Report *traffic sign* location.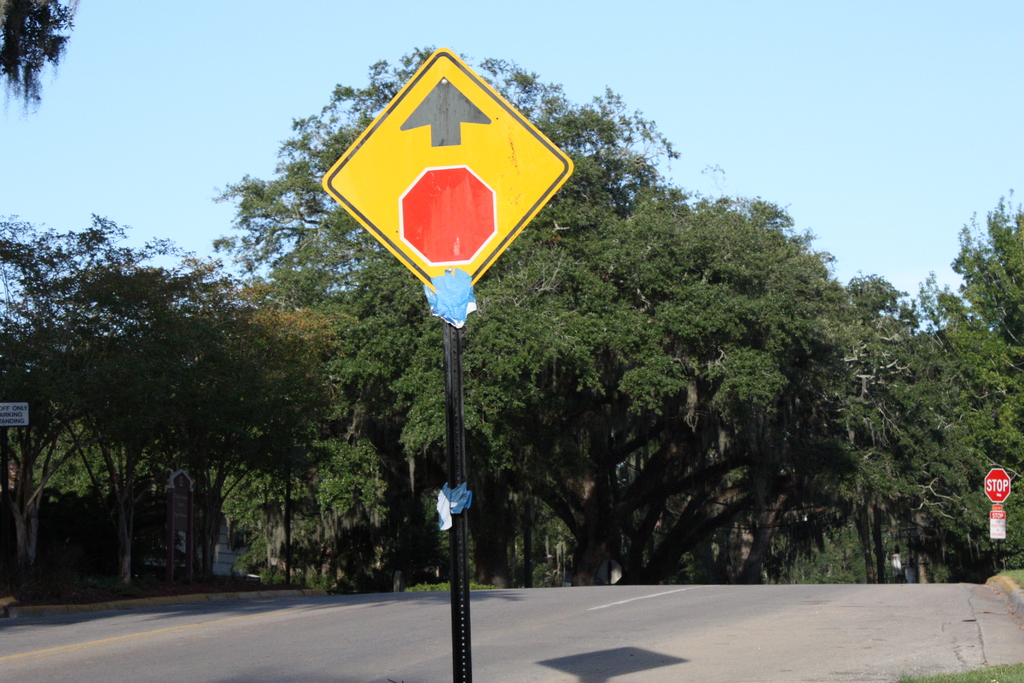
Report: [x1=319, y1=45, x2=571, y2=292].
